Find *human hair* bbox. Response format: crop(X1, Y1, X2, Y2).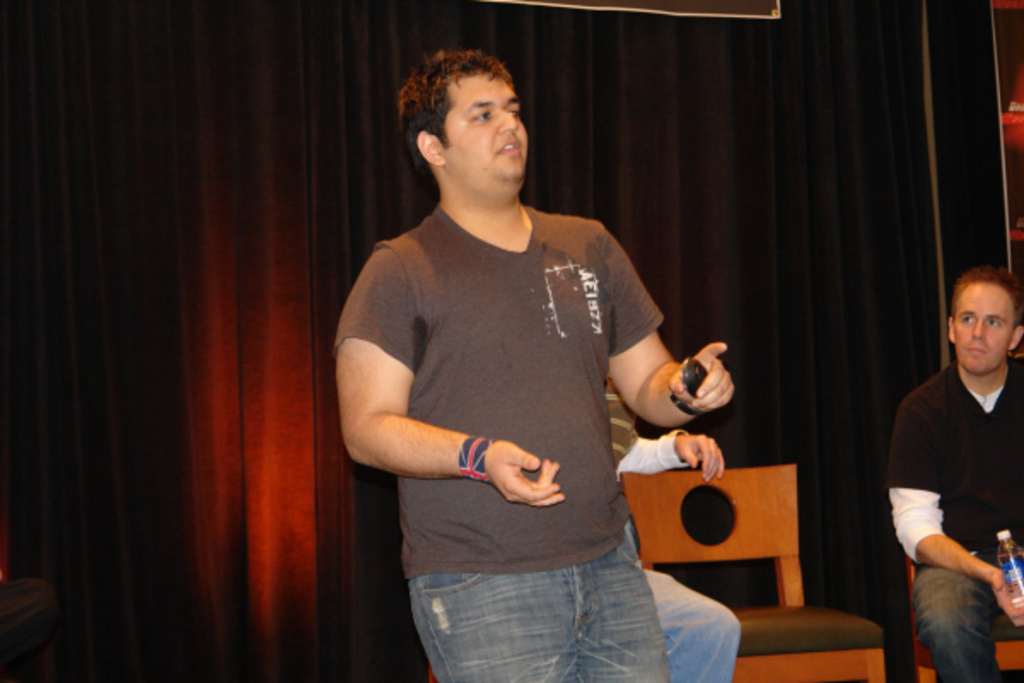
crop(398, 46, 531, 183).
